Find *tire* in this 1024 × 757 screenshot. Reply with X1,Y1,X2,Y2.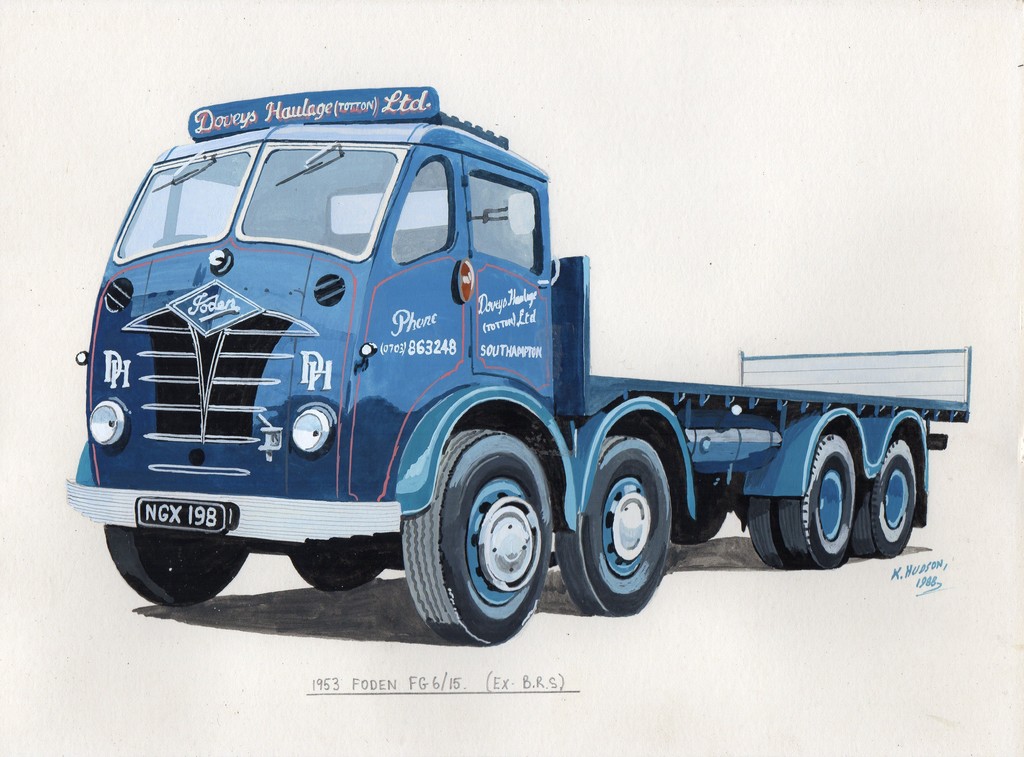
287,550,383,592.
